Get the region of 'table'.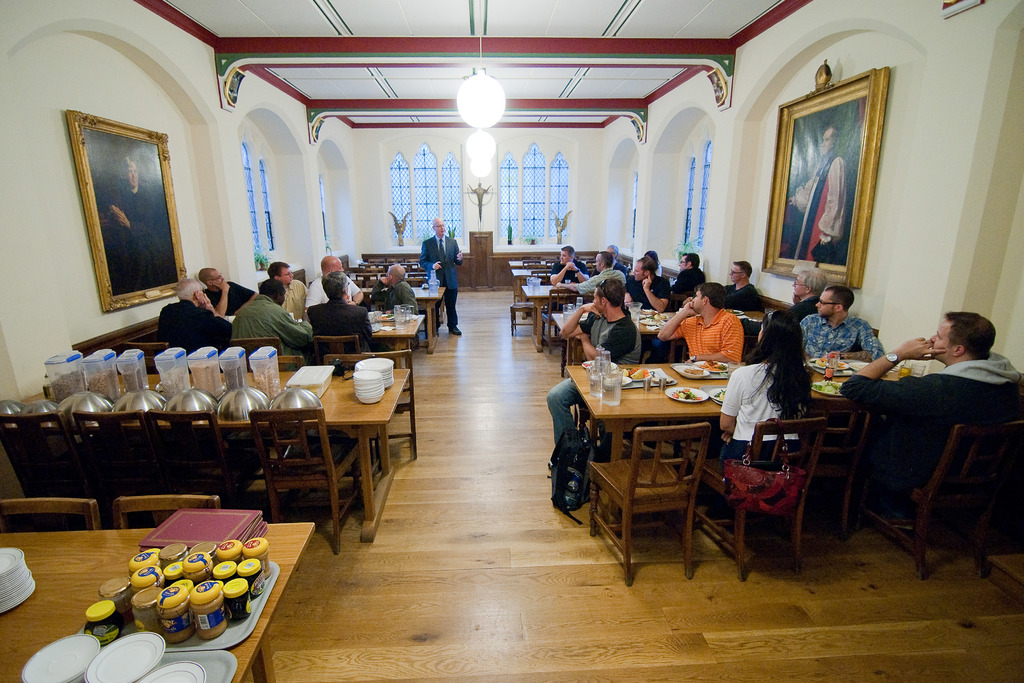
(left=505, top=260, right=594, bottom=269).
